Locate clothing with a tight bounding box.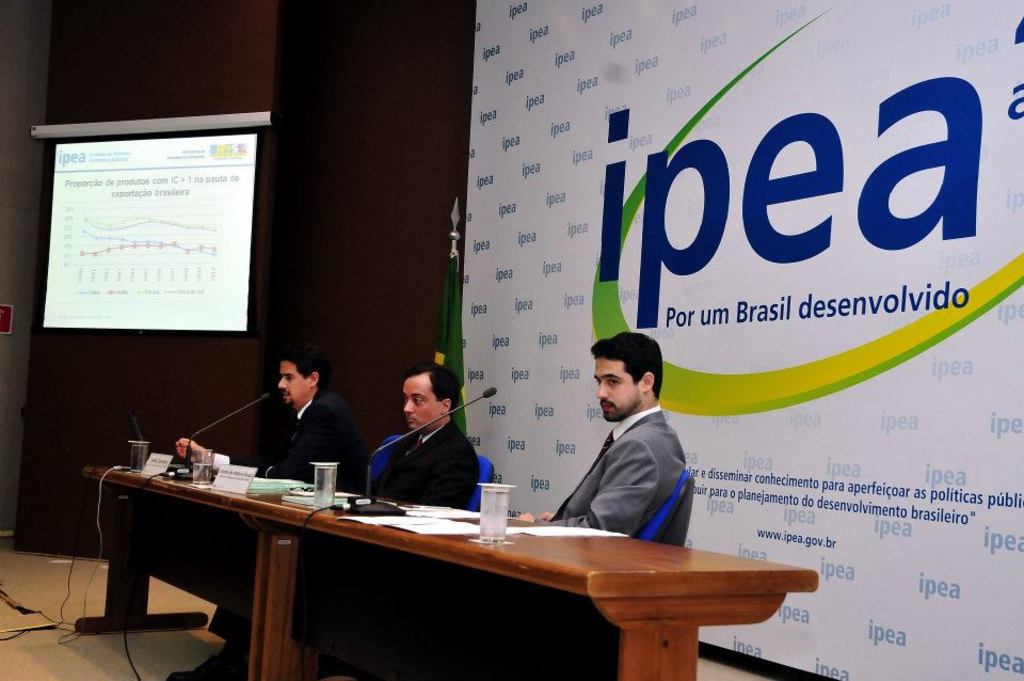
205,392,383,651.
